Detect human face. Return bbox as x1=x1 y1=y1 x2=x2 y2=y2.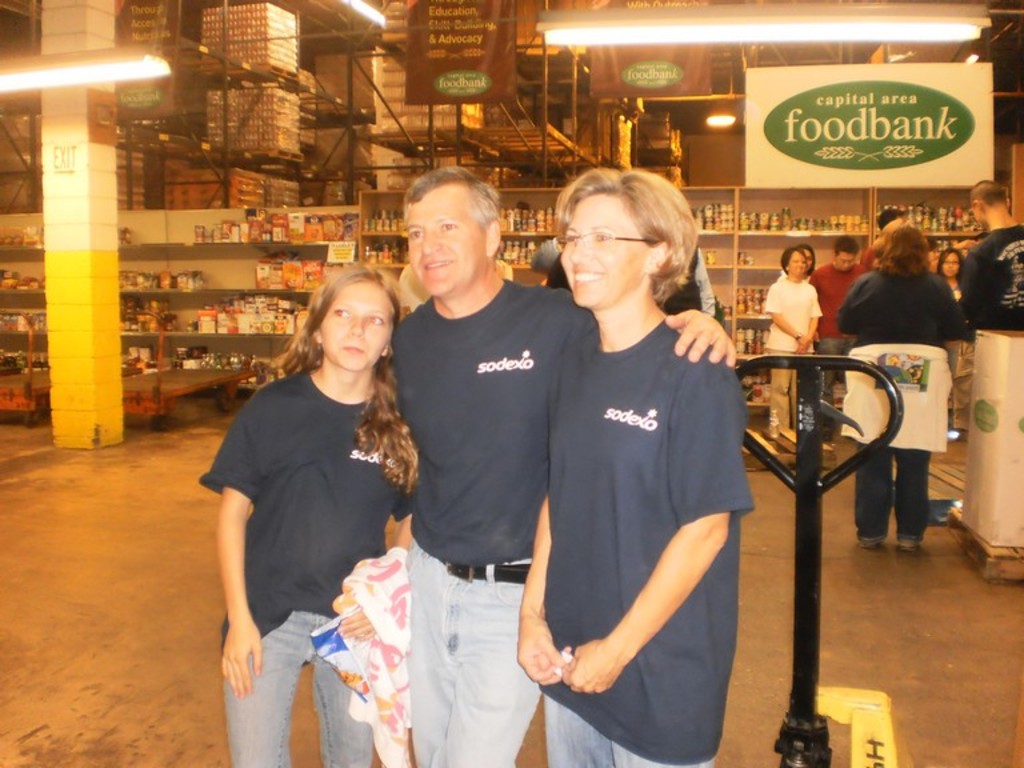
x1=840 y1=253 x2=852 y2=269.
